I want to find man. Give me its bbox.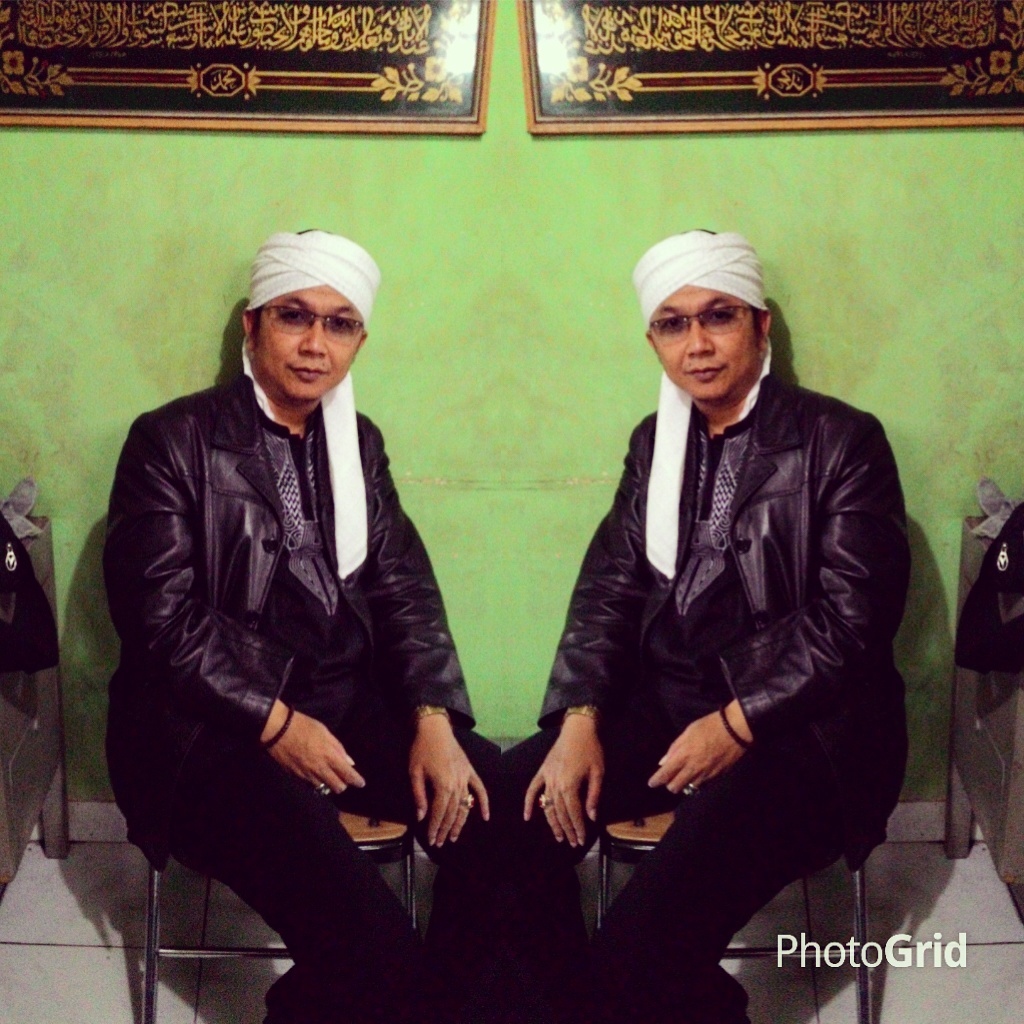
<region>113, 229, 498, 1023</region>.
